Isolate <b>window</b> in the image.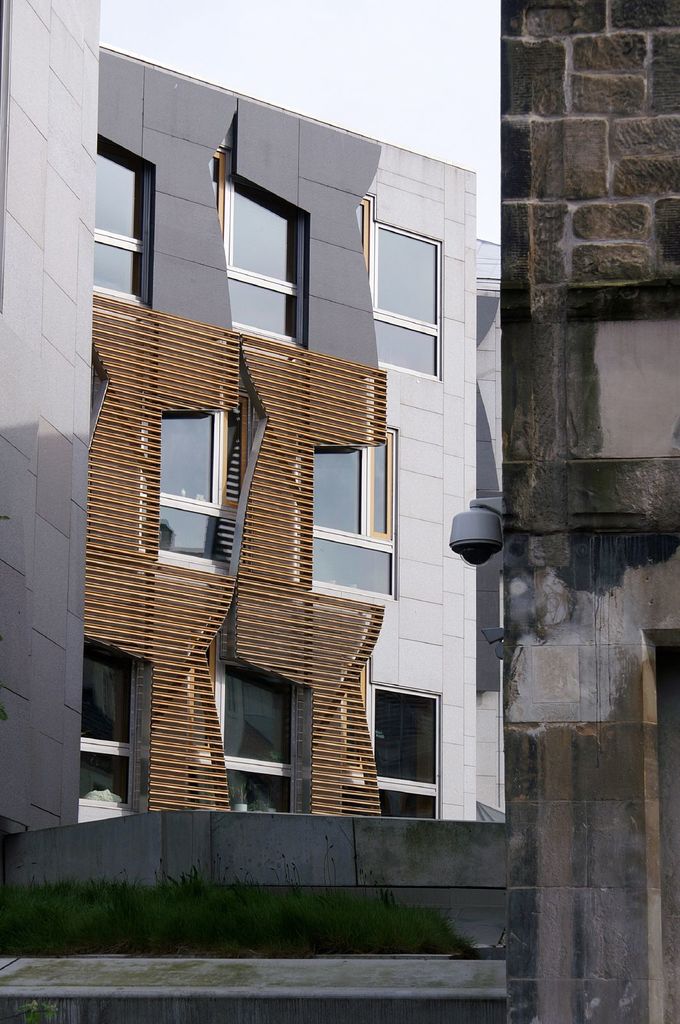
Isolated region: x1=84 y1=645 x2=130 y2=806.
